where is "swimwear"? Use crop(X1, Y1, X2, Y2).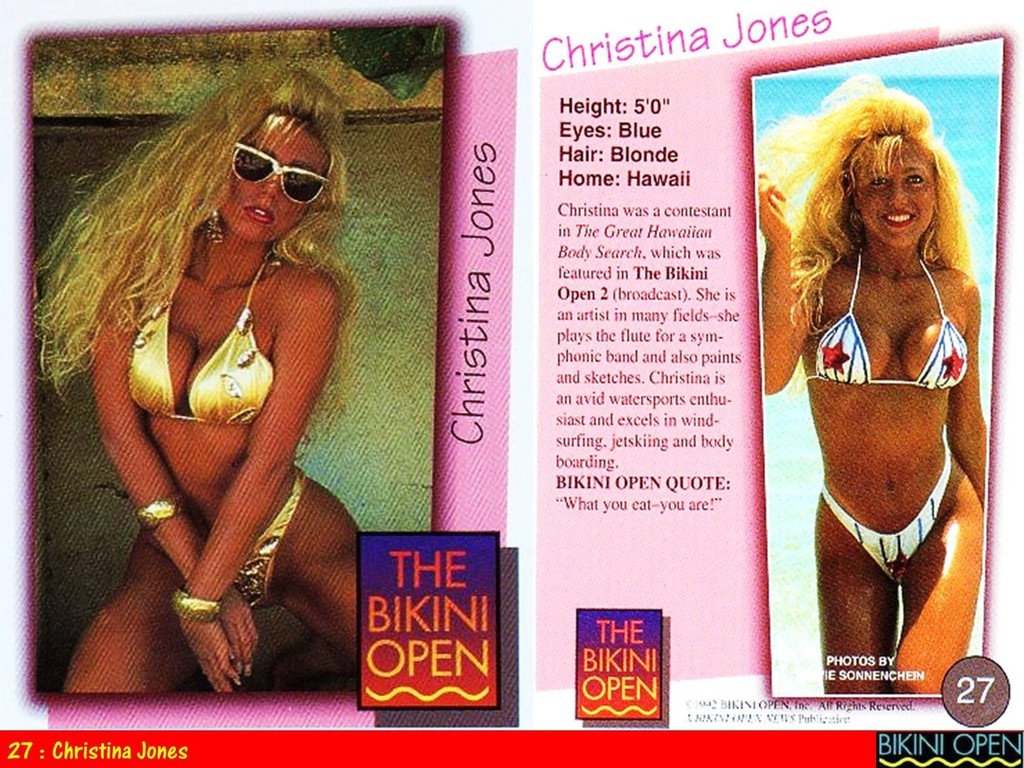
crop(126, 250, 277, 428).
